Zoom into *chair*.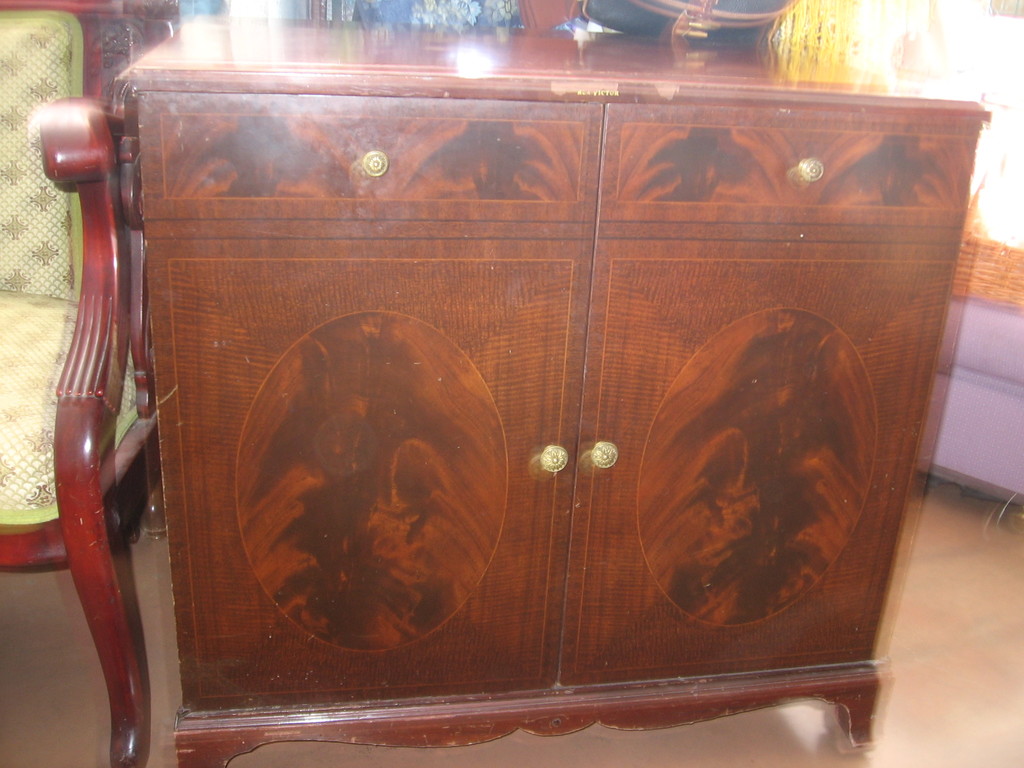
Zoom target: 0, 0, 124, 764.
